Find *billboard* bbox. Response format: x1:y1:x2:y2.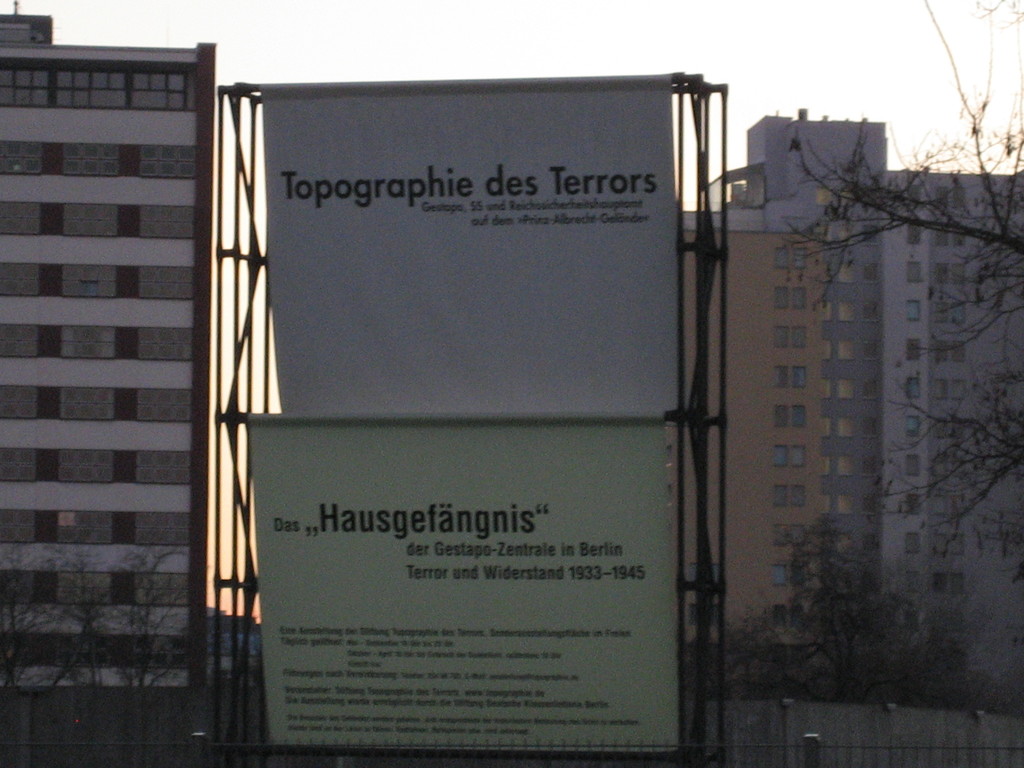
204:65:739:603.
